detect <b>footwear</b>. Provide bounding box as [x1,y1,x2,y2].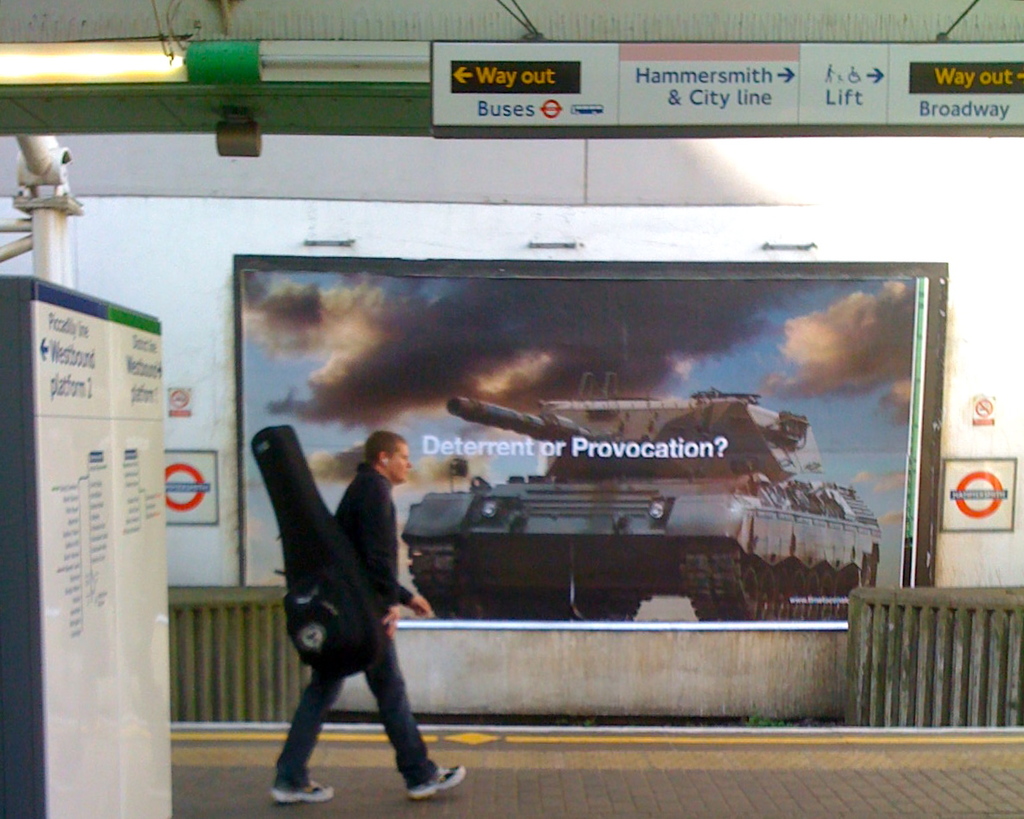
[274,773,332,802].
